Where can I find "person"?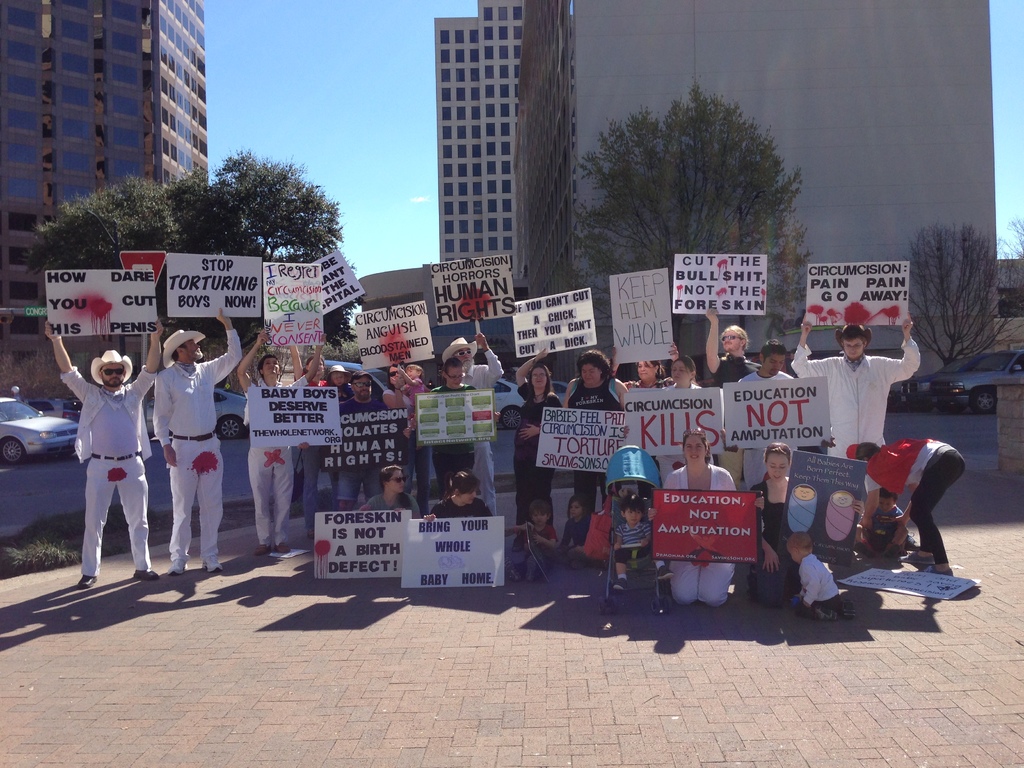
You can find it at pyautogui.locateOnScreen(513, 345, 566, 547).
